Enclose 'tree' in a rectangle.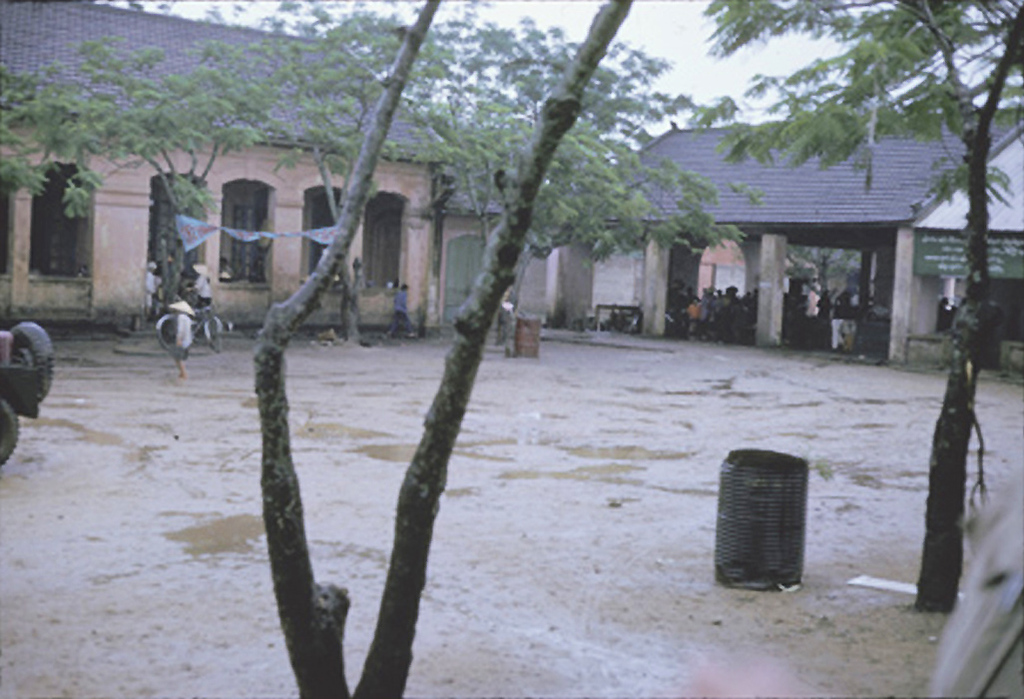
select_region(701, 0, 1023, 616).
